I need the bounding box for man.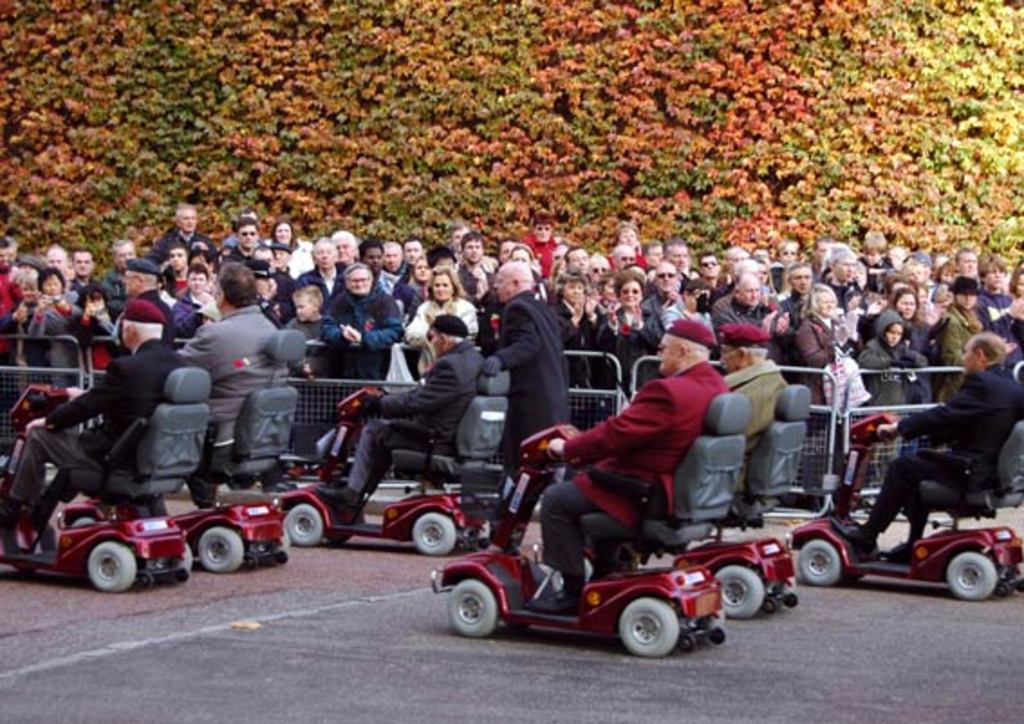
Here it is: box(164, 244, 191, 292).
